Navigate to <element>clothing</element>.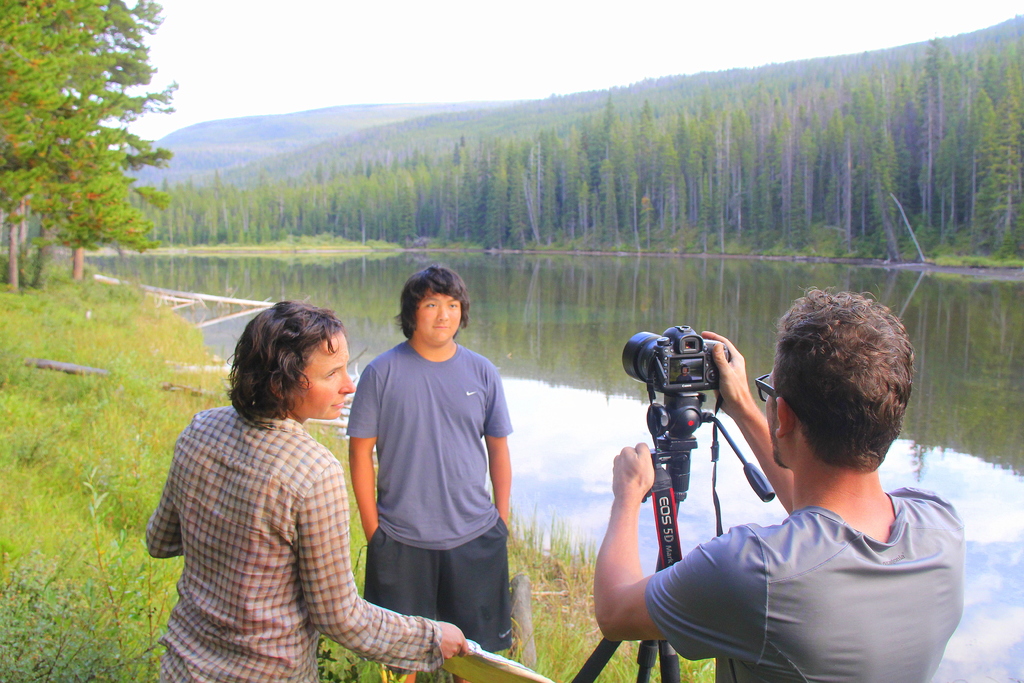
Navigation target: pyautogui.locateOnScreen(644, 488, 960, 682).
